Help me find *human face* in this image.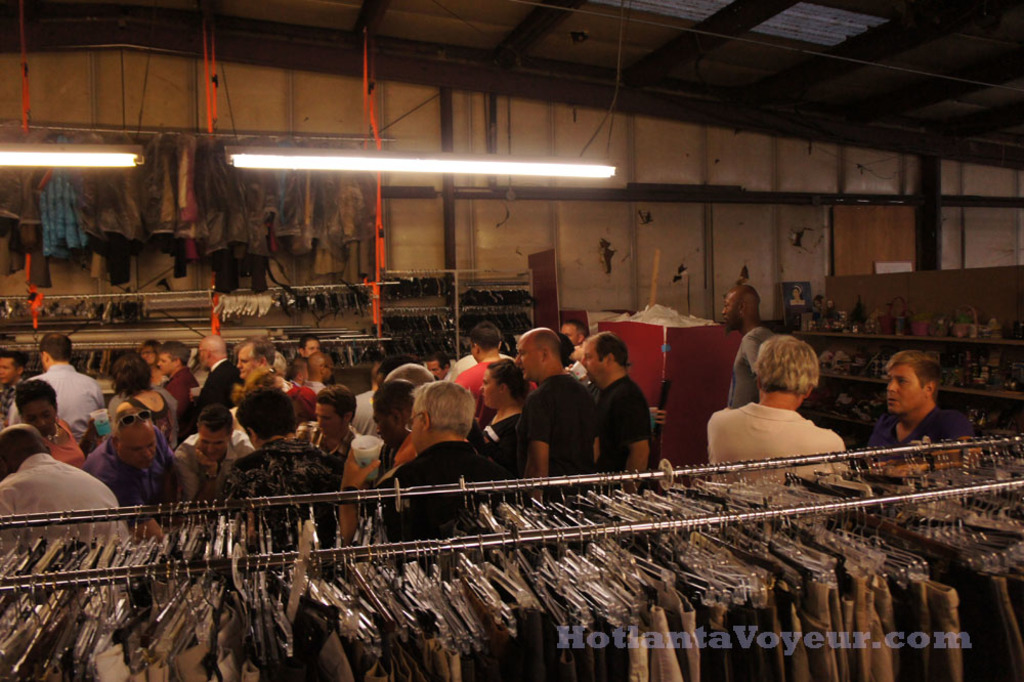
Found it: <bbox>201, 430, 228, 461</bbox>.
